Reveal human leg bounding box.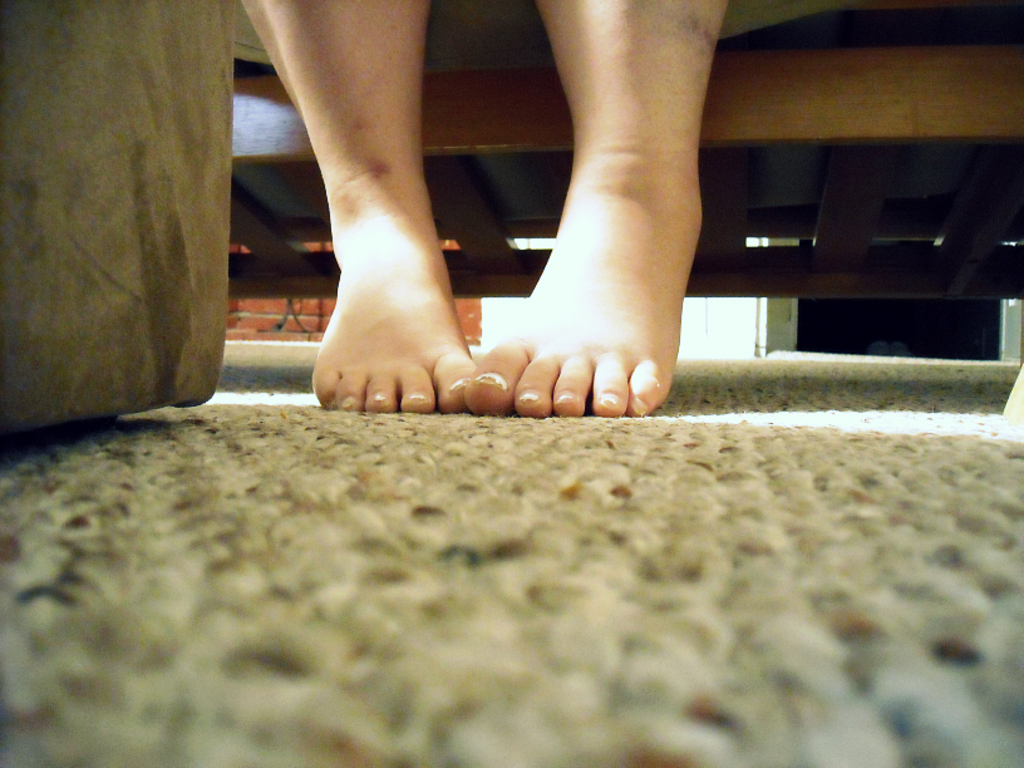
Revealed: (x1=461, y1=0, x2=732, y2=418).
